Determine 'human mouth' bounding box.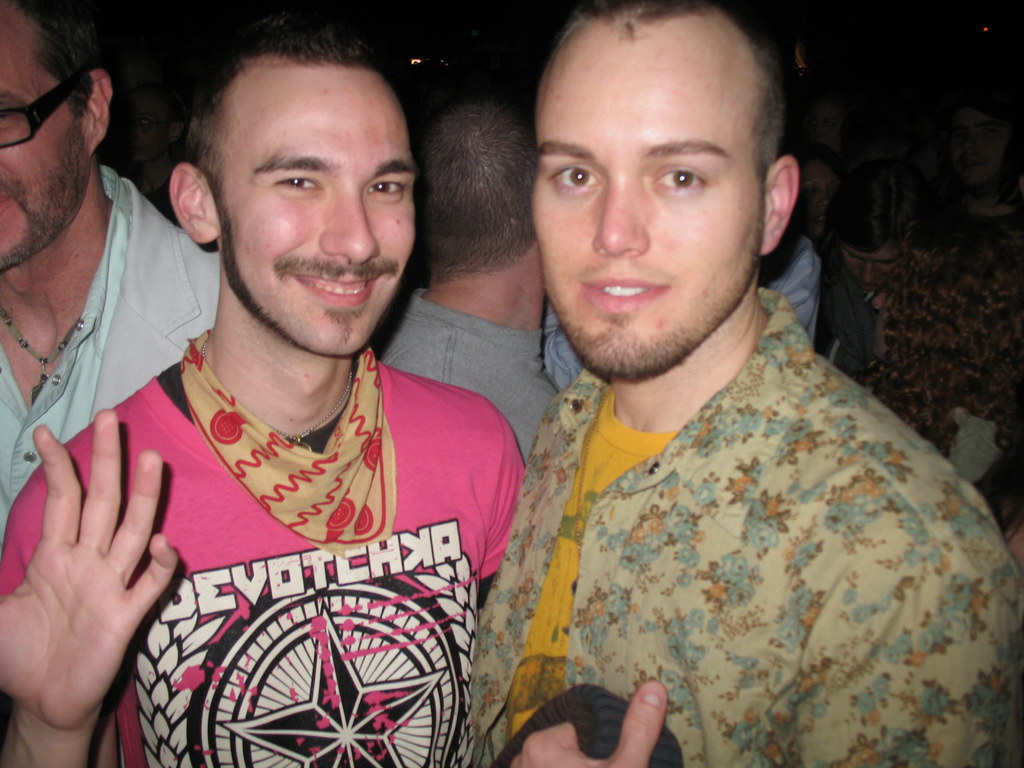
Determined: bbox=[280, 262, 391, 307].
